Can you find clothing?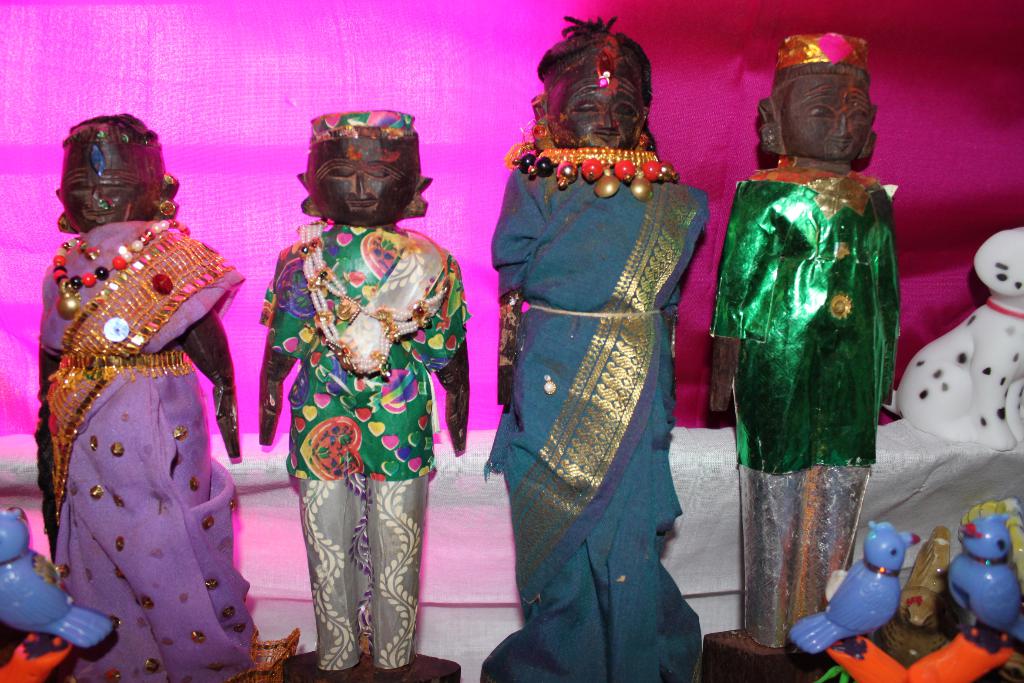
Yes, bounding box: <box>483,47,717,662</box>.
